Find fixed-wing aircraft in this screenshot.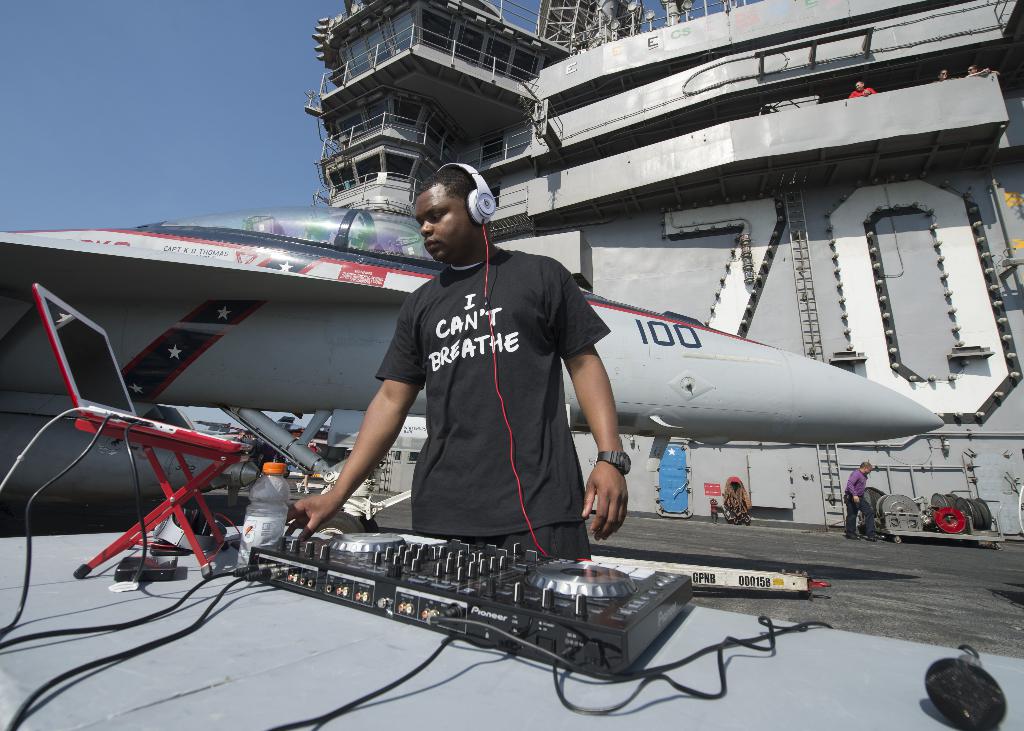
The bounding box for fixed-wing aircraft is pyautogui.locateOnScreen(0, 192, 945, 517).
